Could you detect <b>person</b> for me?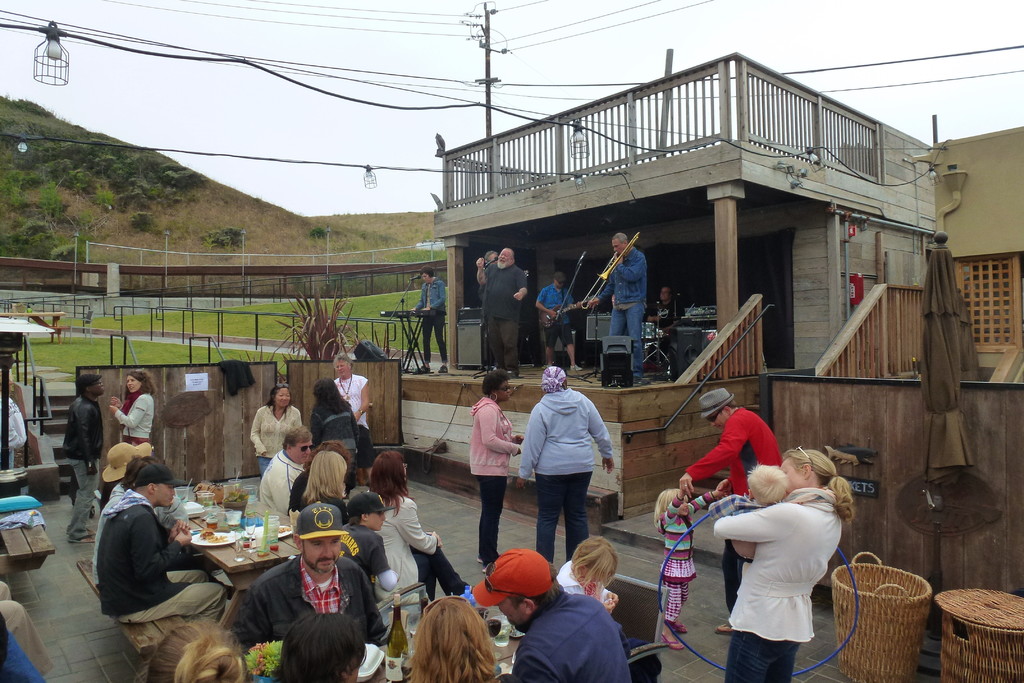
Detection result: 67 372 109 541.
